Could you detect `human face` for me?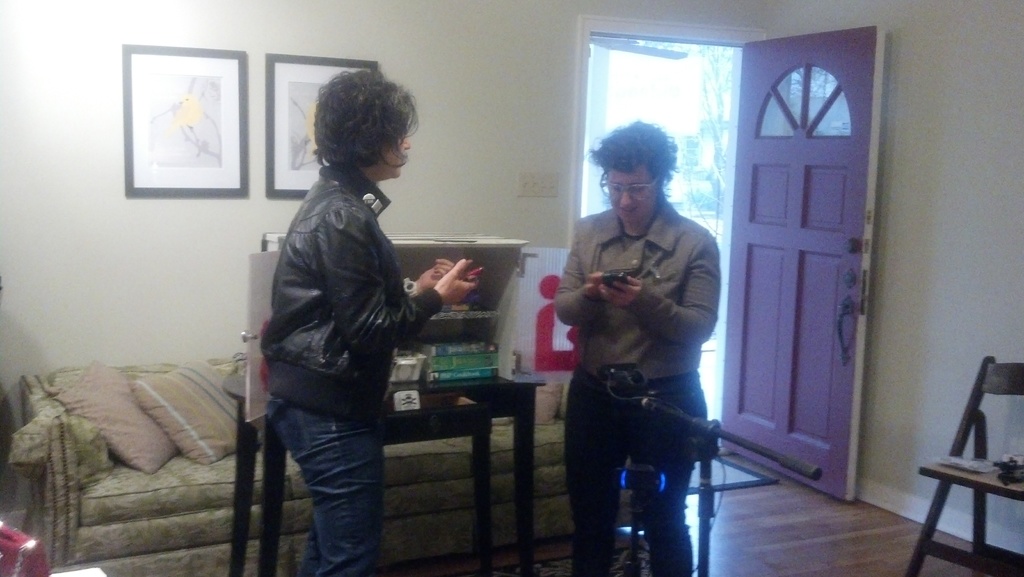
Detection result: x1=606, y1=163, x2=656, y2=222.
